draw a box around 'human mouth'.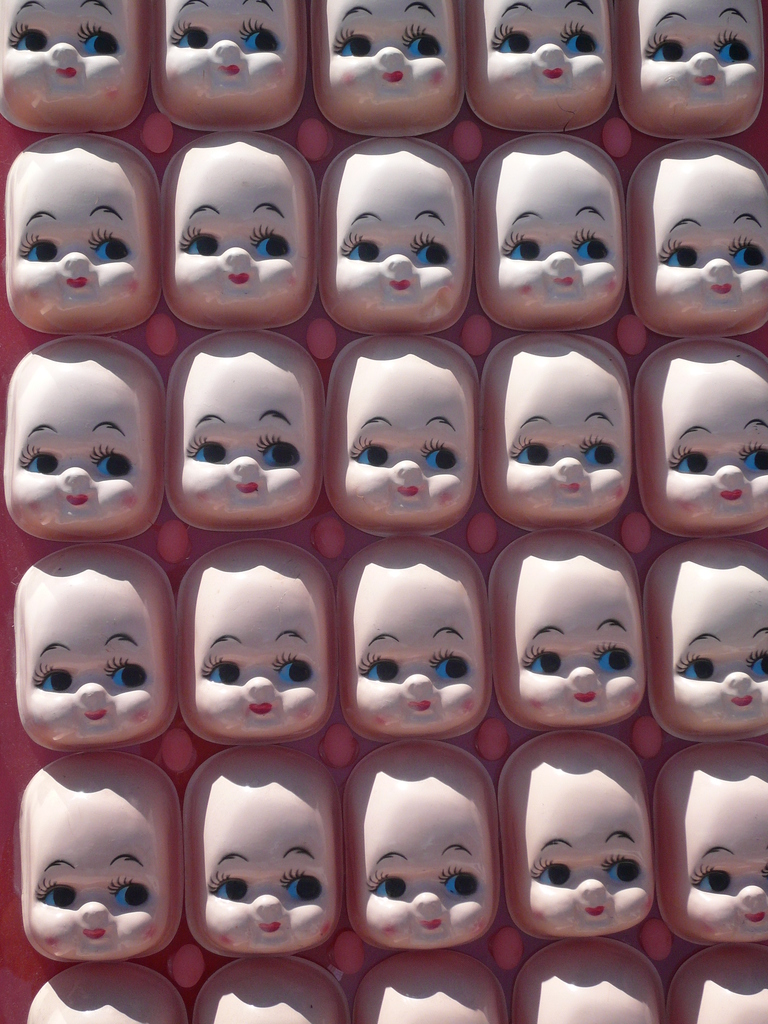
69 500 85 507.
